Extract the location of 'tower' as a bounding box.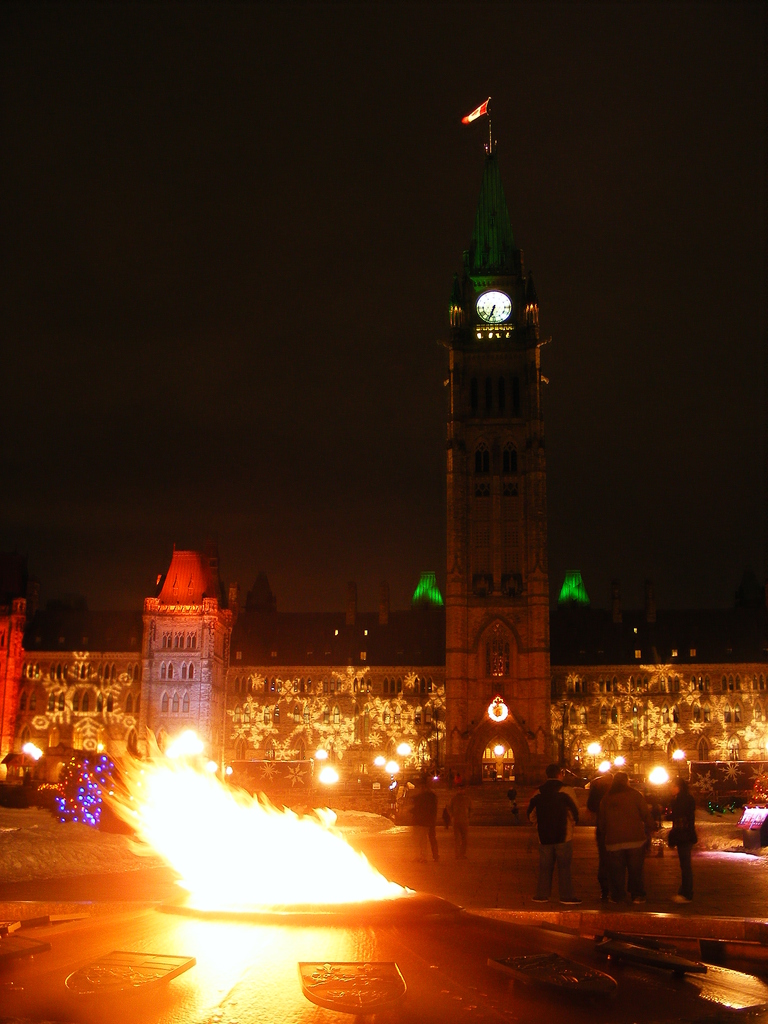
420/178/578/757.
